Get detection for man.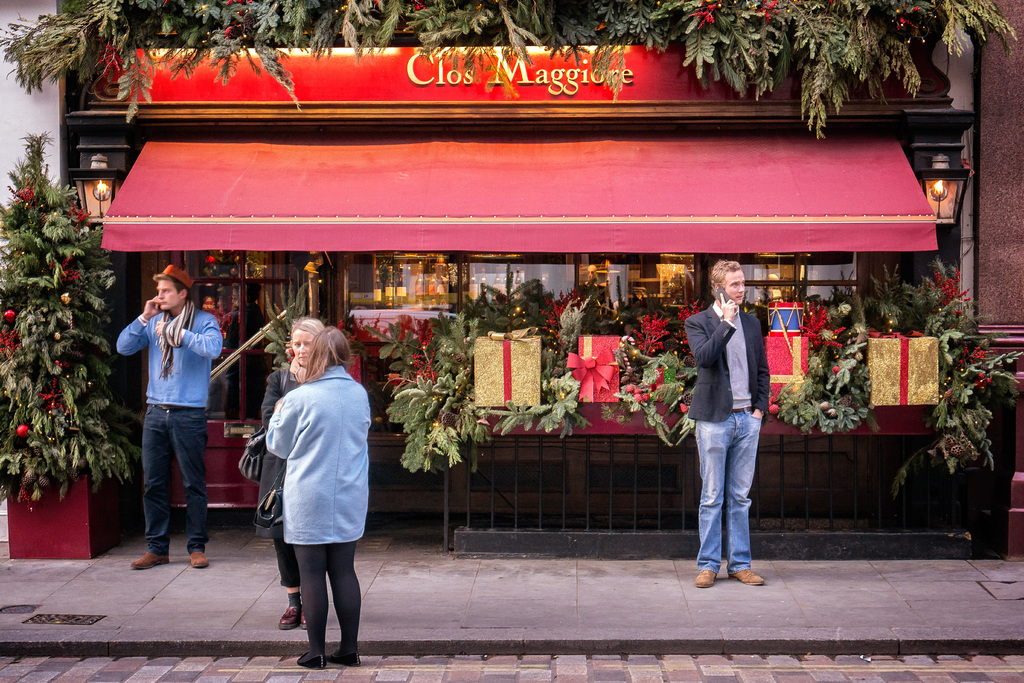
Detection: [685,268,781,583].
